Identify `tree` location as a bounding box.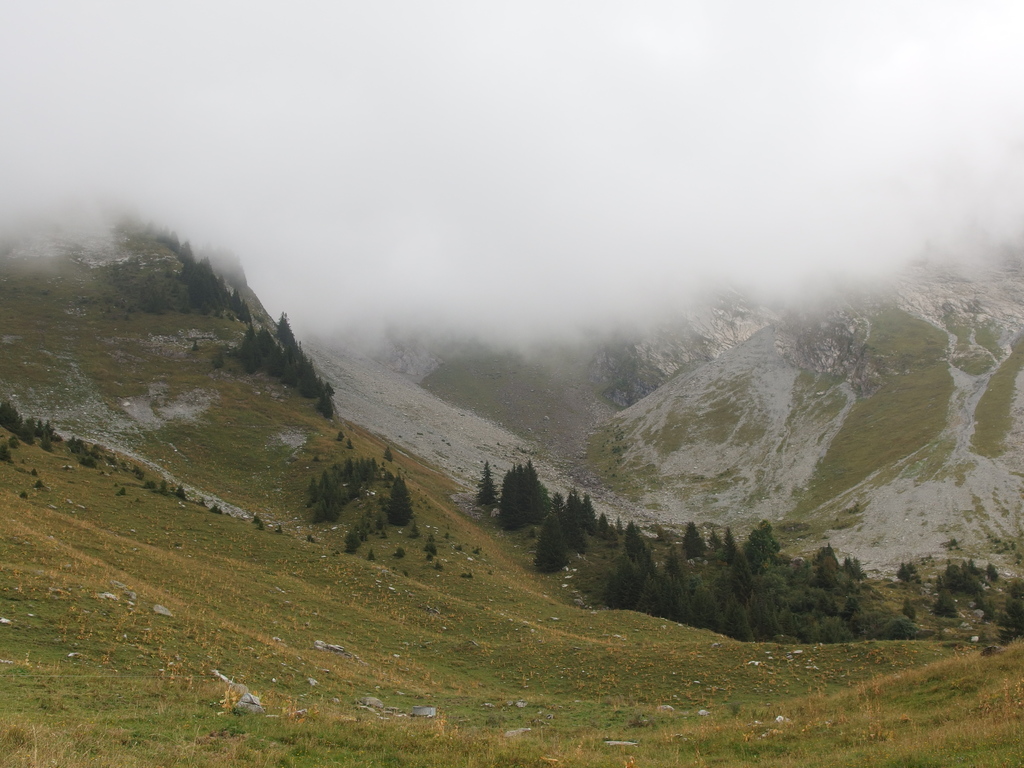
<bbox>485, 458, 1023, 646</bbox>.
